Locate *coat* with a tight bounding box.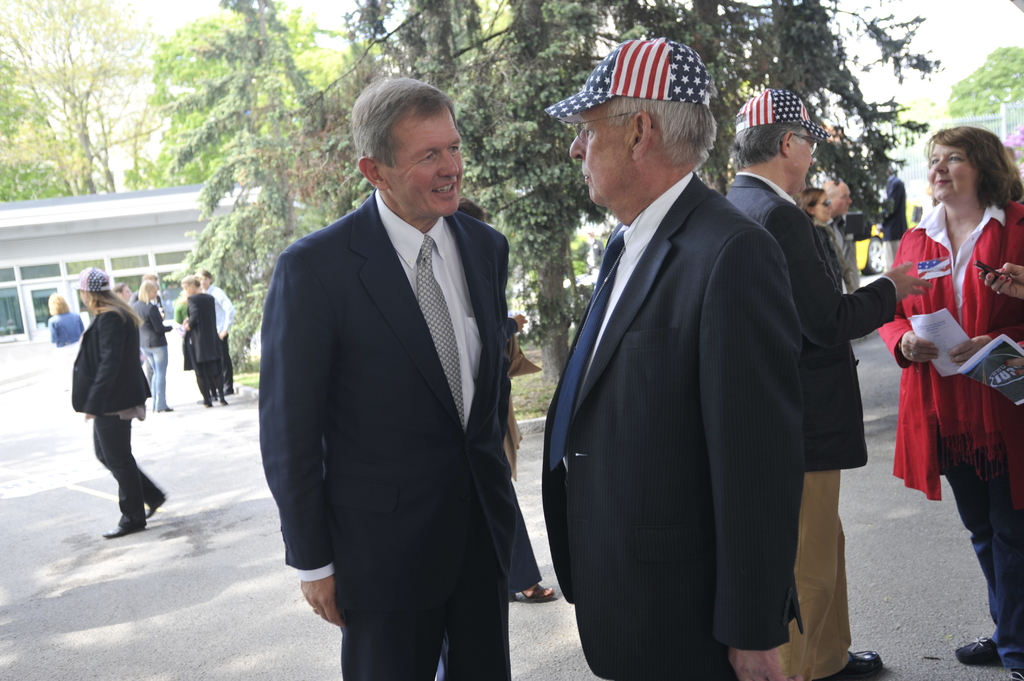
<box>876,223,1021,511</box>.
